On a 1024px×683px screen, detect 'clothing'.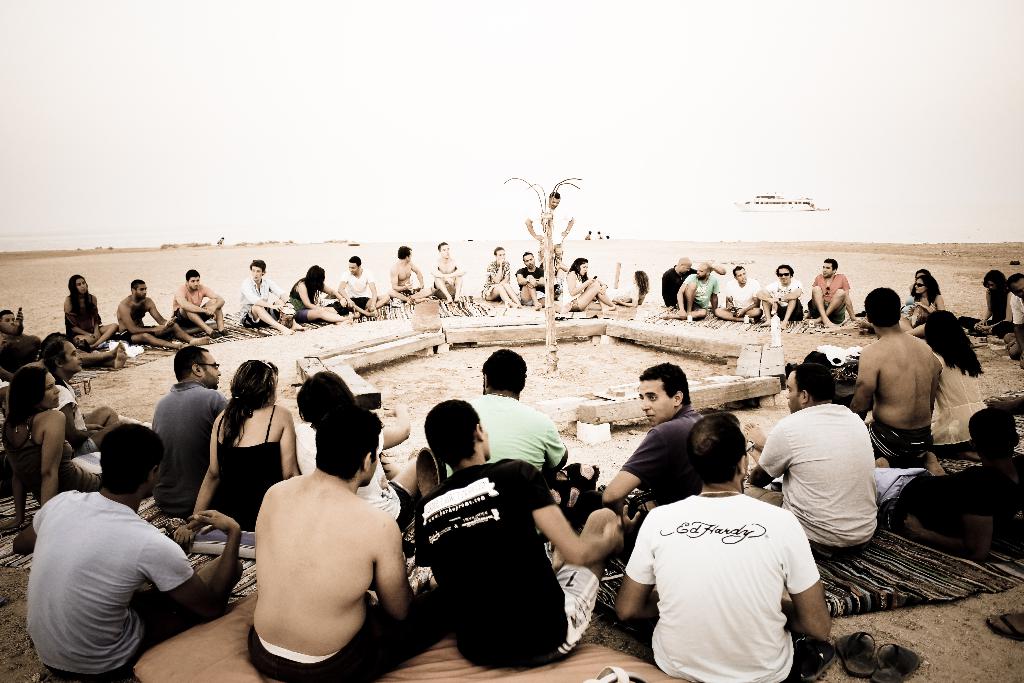
397 286 424 299.
